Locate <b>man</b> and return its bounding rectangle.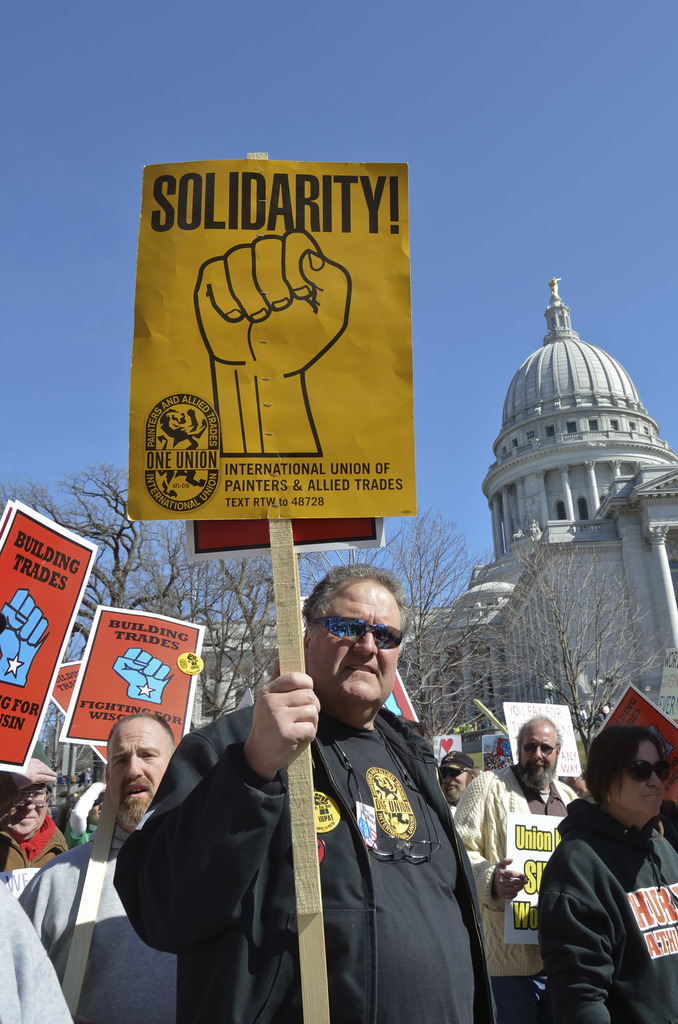
x1=433 y1=749 x2=473 y2=809.
